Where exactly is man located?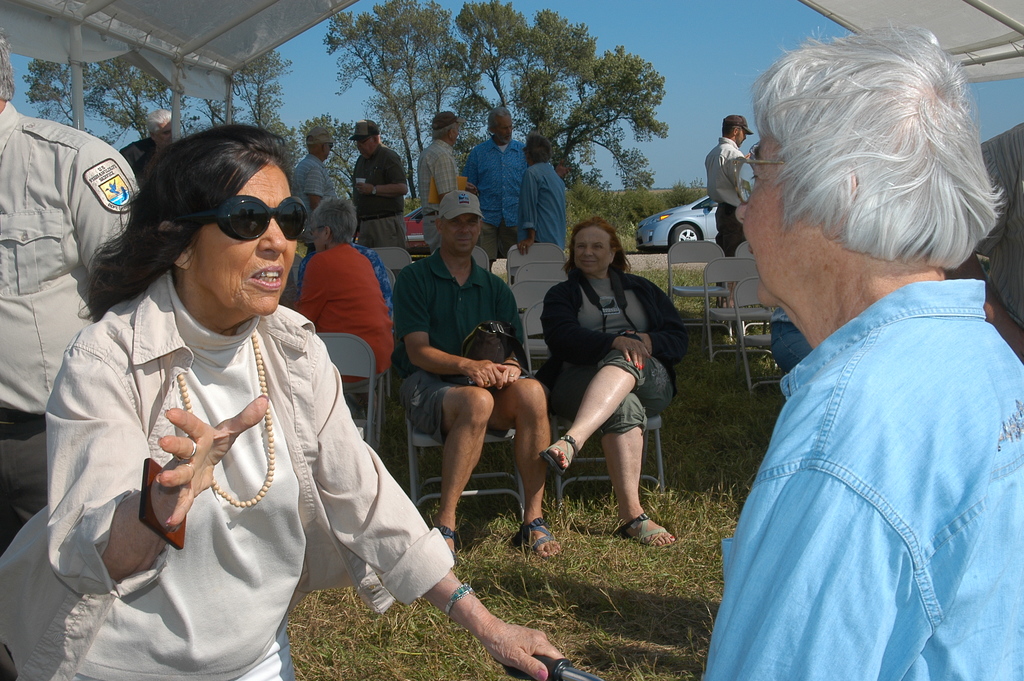
Its bounding box is select_region(353, 118, 410, 278).
